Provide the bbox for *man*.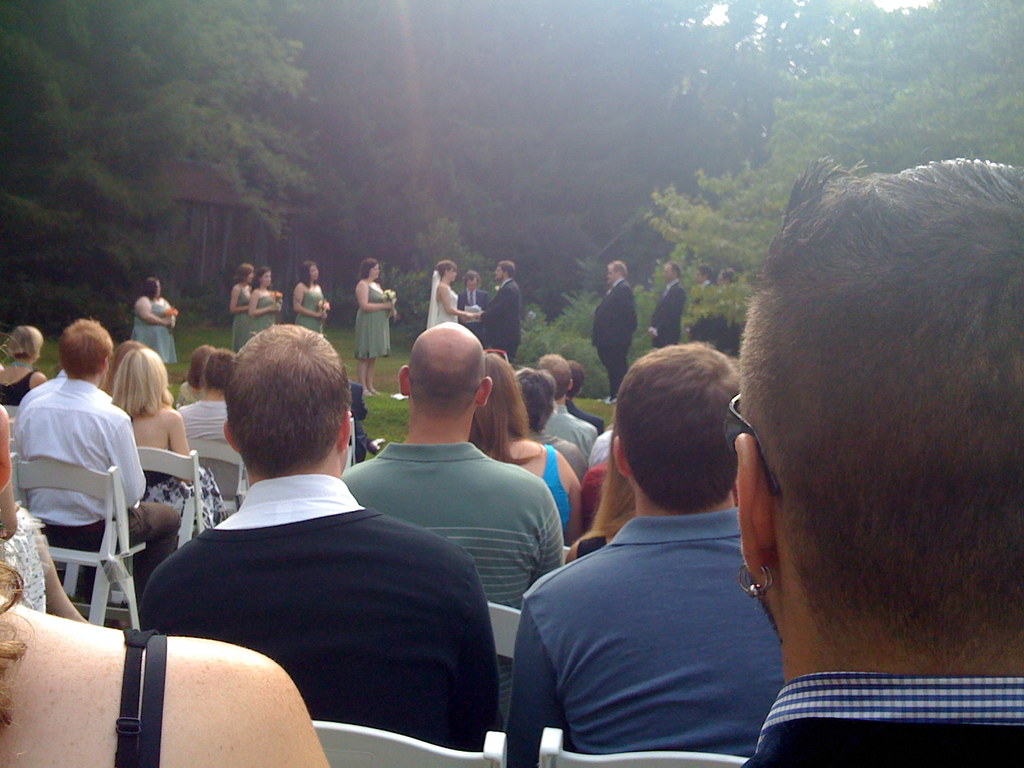
crop(536, 352, 598, 460).
